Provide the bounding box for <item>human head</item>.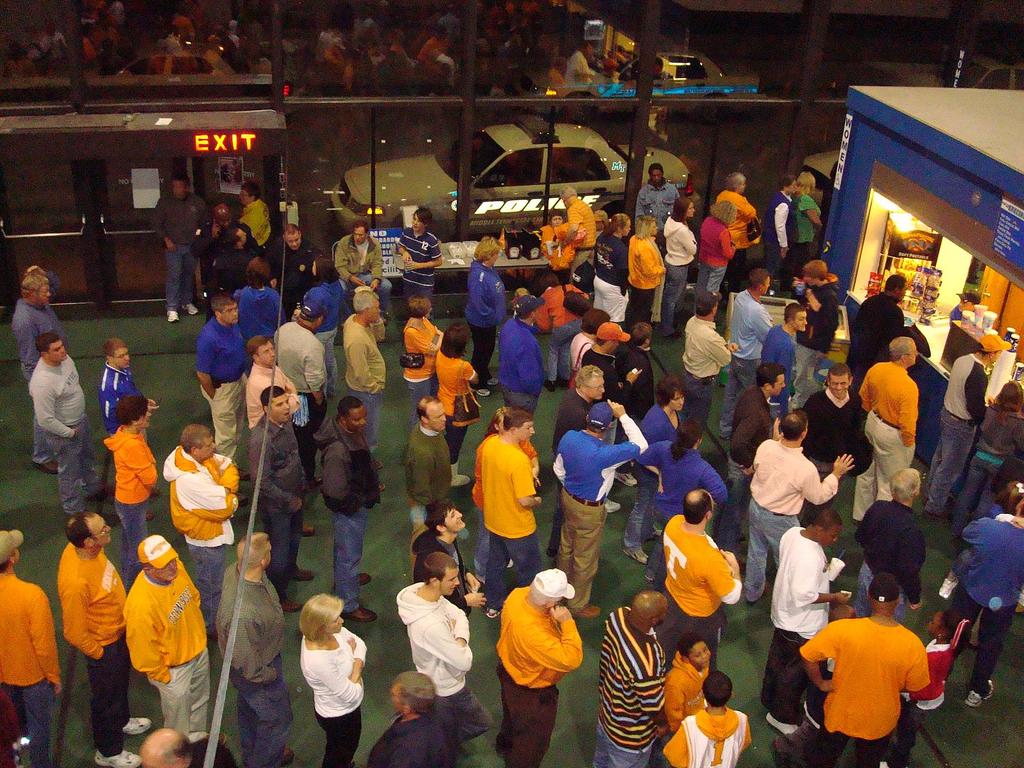
locate(575, 365, 604, 403).
